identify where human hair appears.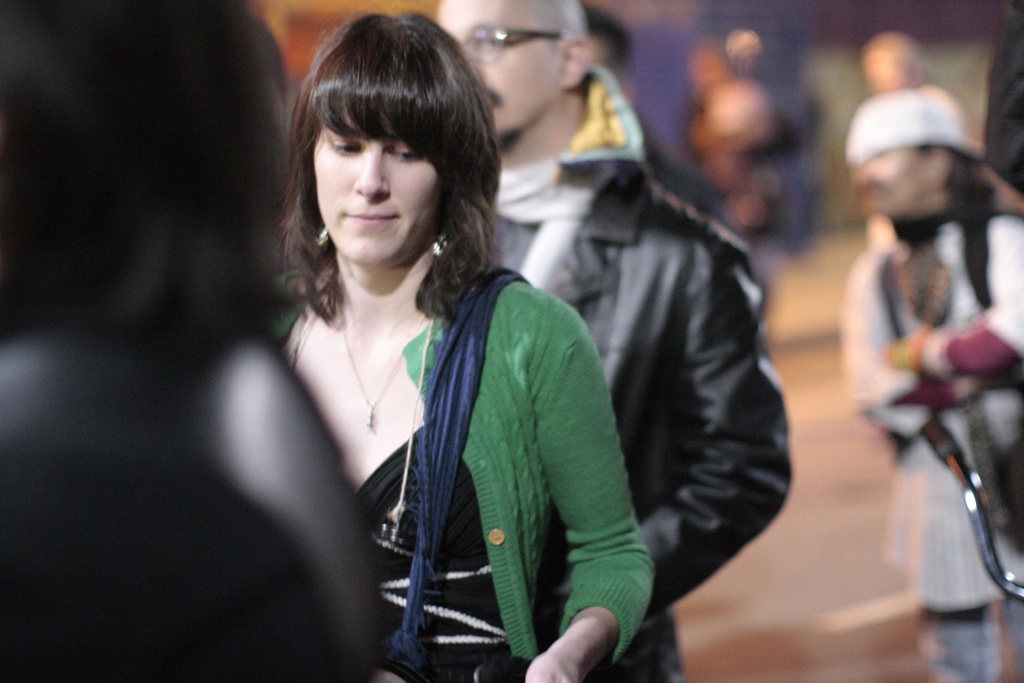
Appears at x1=583 y1=0 x2=638 y2=80.
